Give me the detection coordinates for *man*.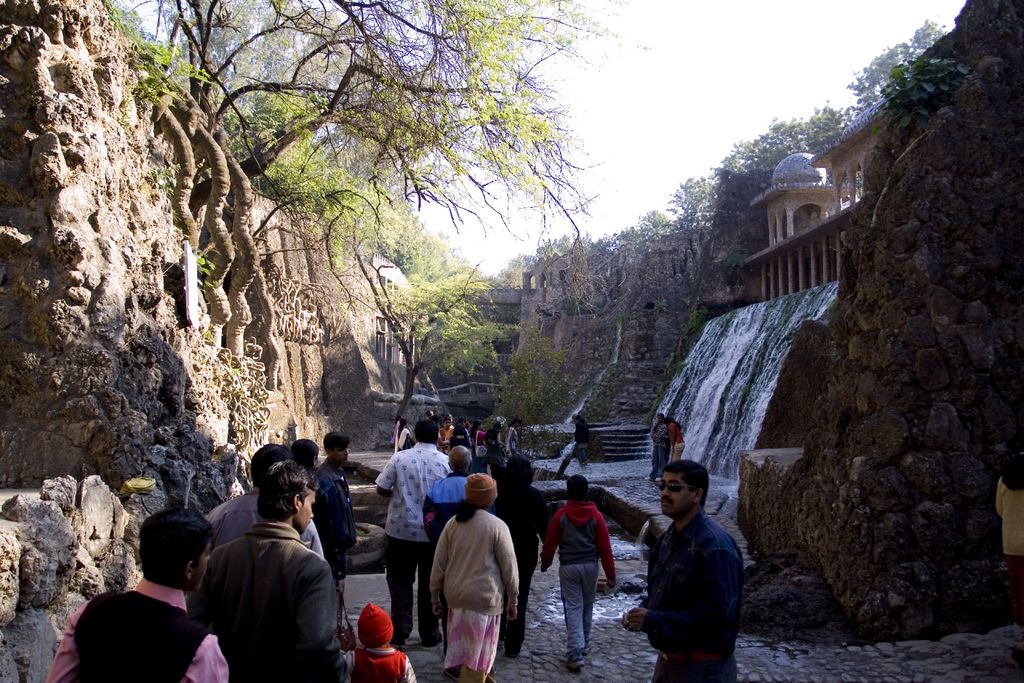
l=49, t=504, r=230, b=682.
